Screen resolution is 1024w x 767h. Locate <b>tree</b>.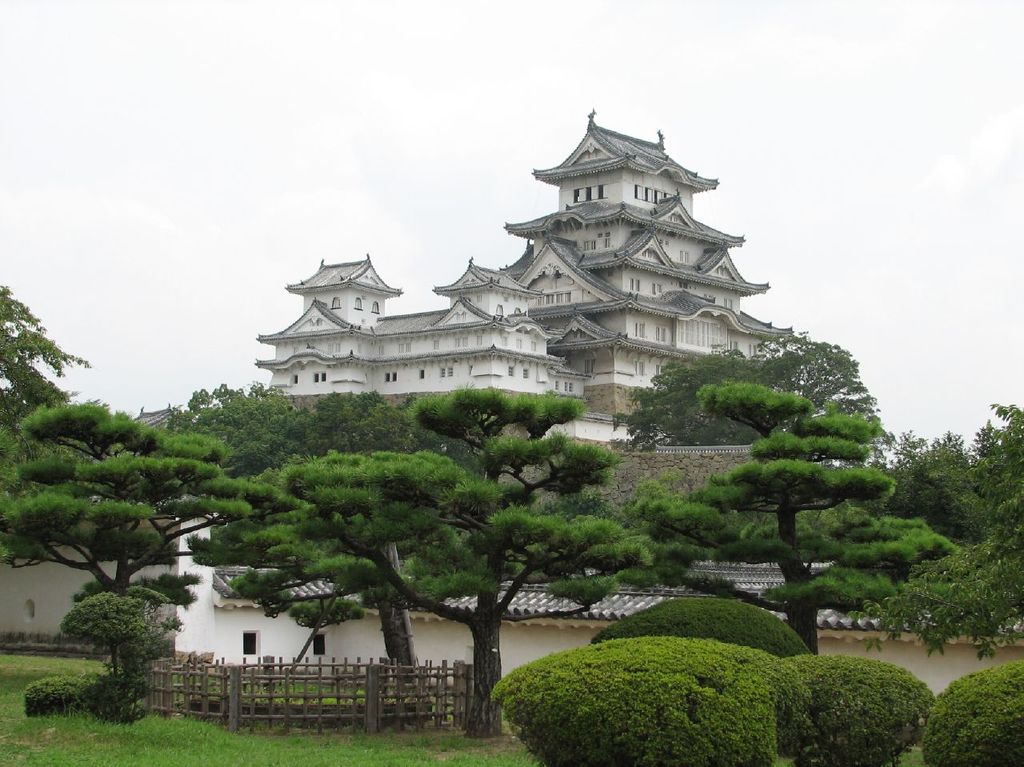
410/381/641/729.
